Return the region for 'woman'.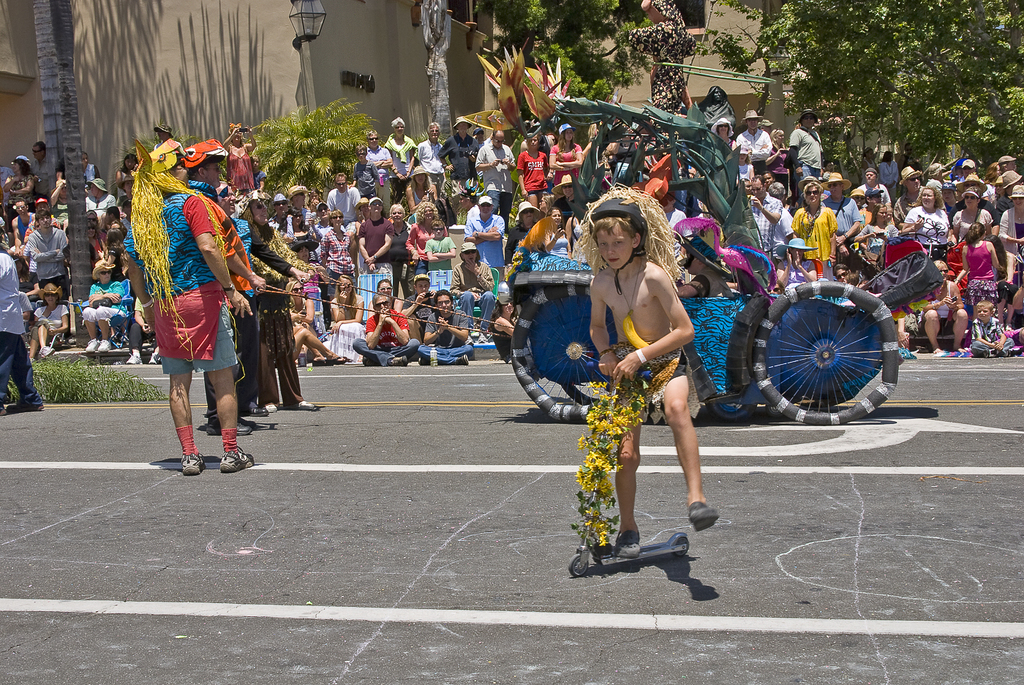
791, 181, 836, 281.
